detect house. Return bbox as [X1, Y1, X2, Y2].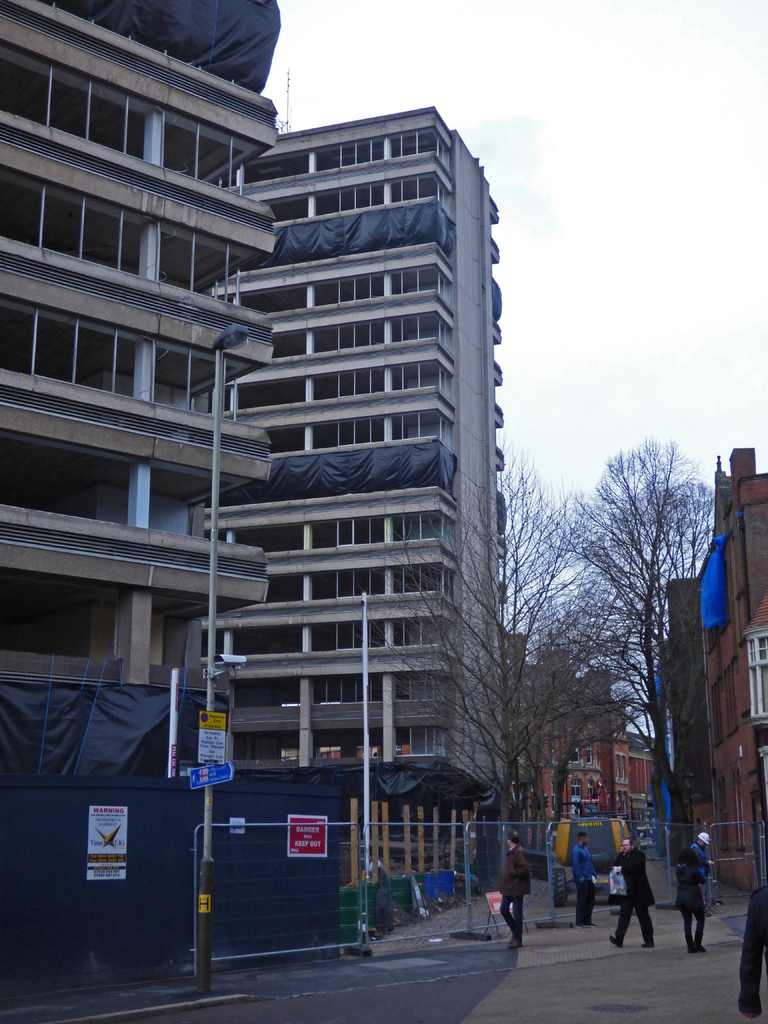
[686, 447, 767, 897].
